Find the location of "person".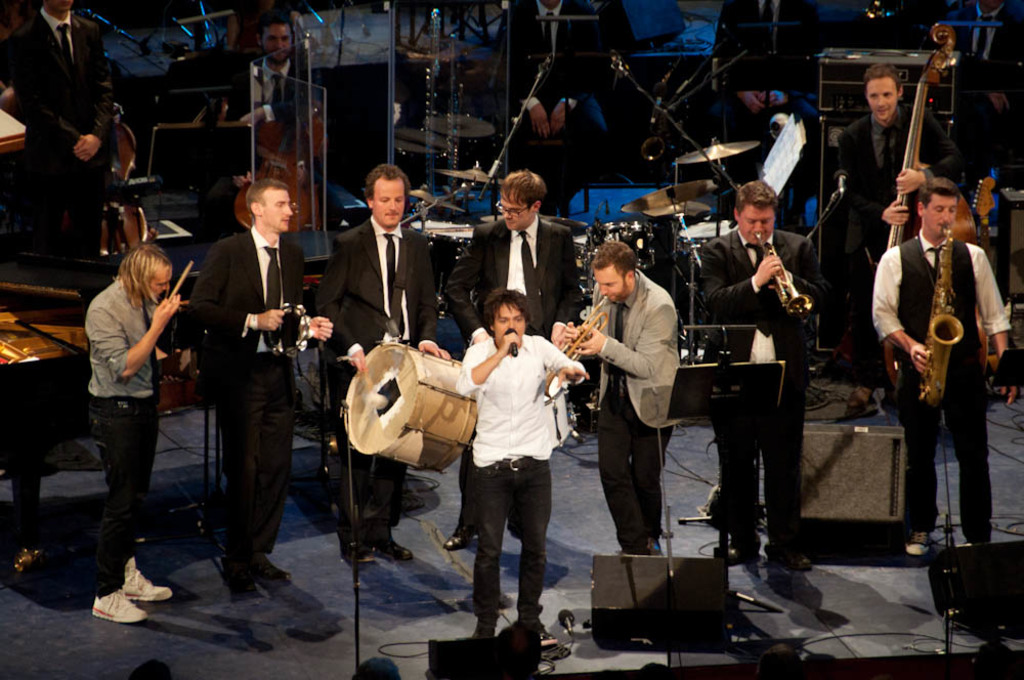
Location: (x1=489, y1=0, x2=604, y2=208).
